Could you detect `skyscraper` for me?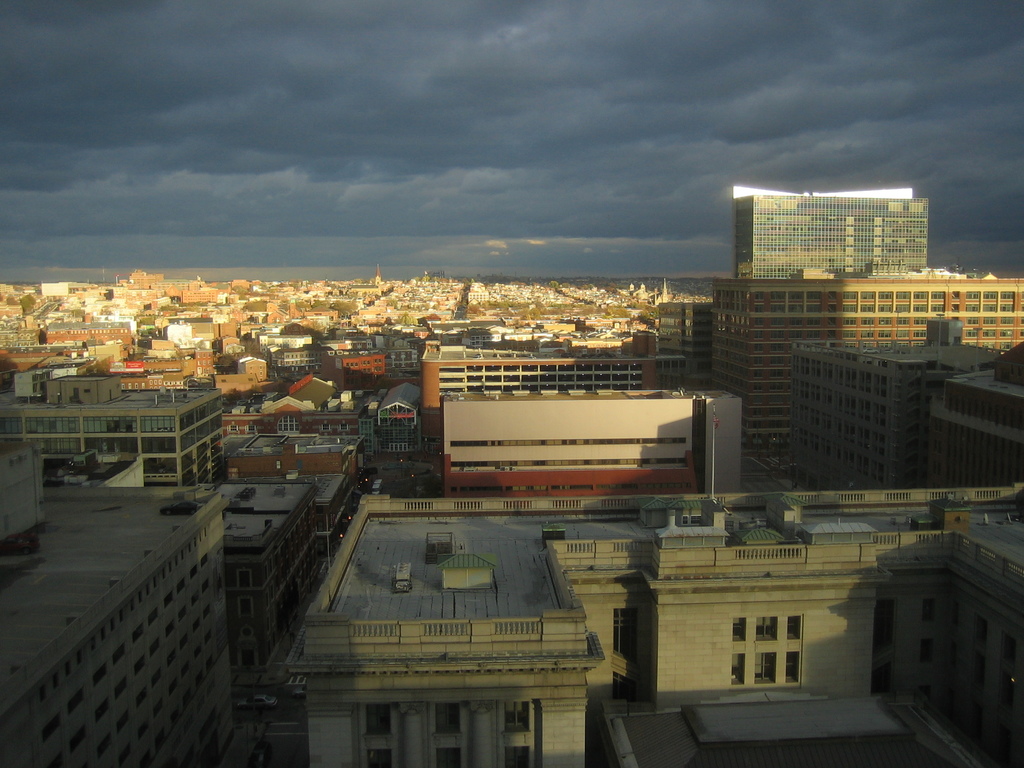
Detection result: l=418, t=326, r=681, b=445.
